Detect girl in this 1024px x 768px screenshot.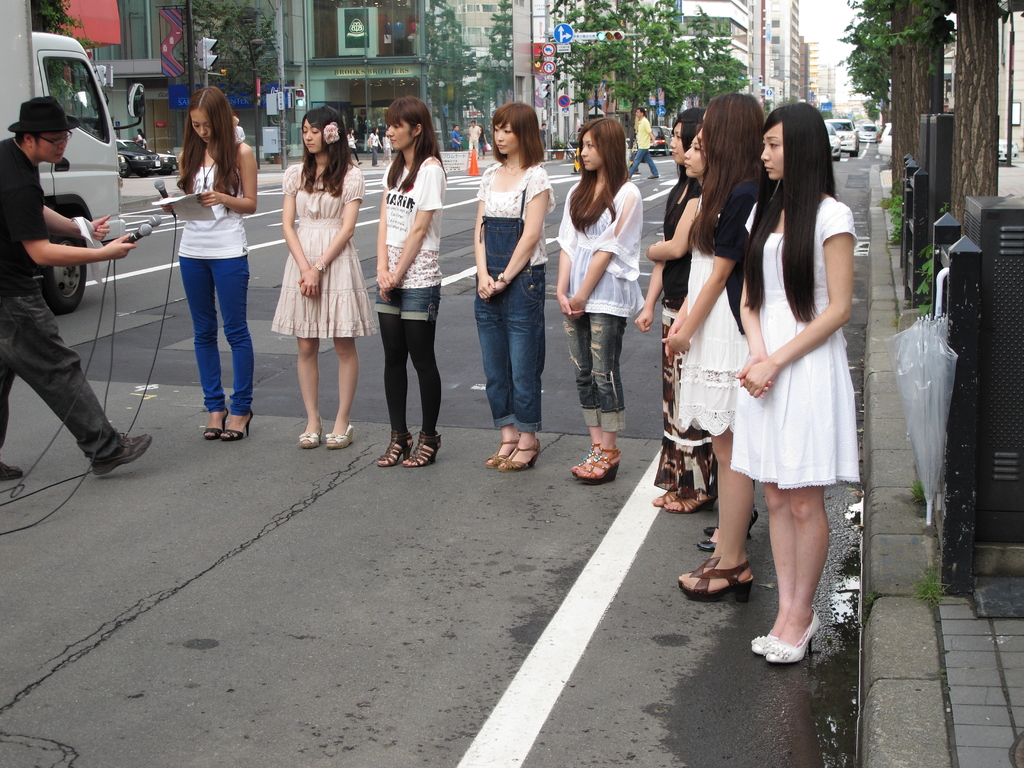
Detection: crop(556, 114, 642, 481).
